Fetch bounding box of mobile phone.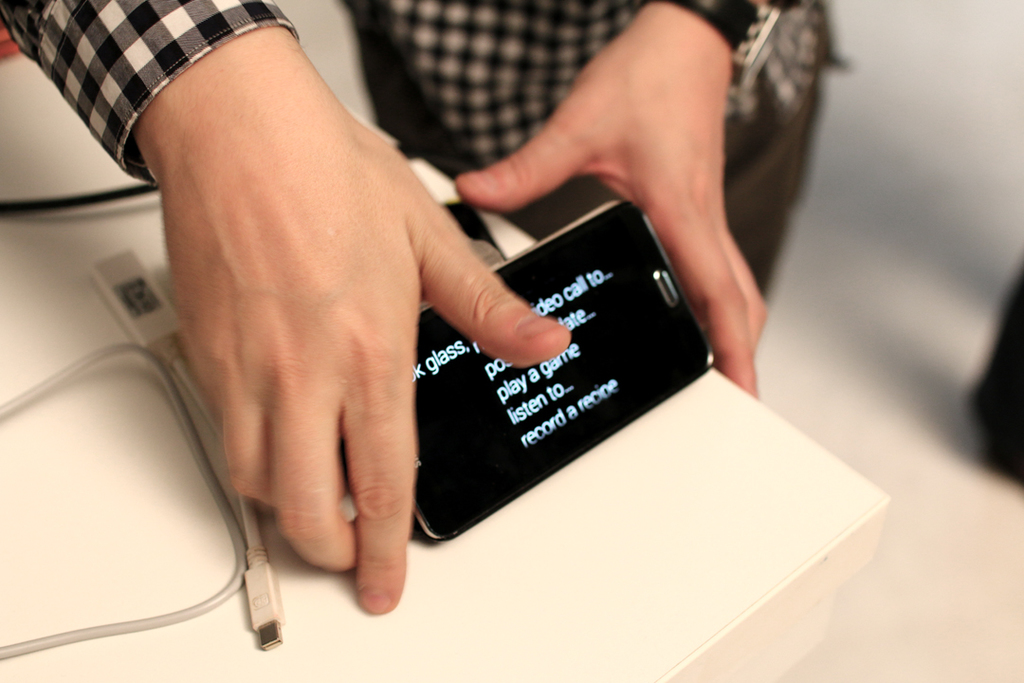
Bbox: bbox=[364, 142, 716, 541].
